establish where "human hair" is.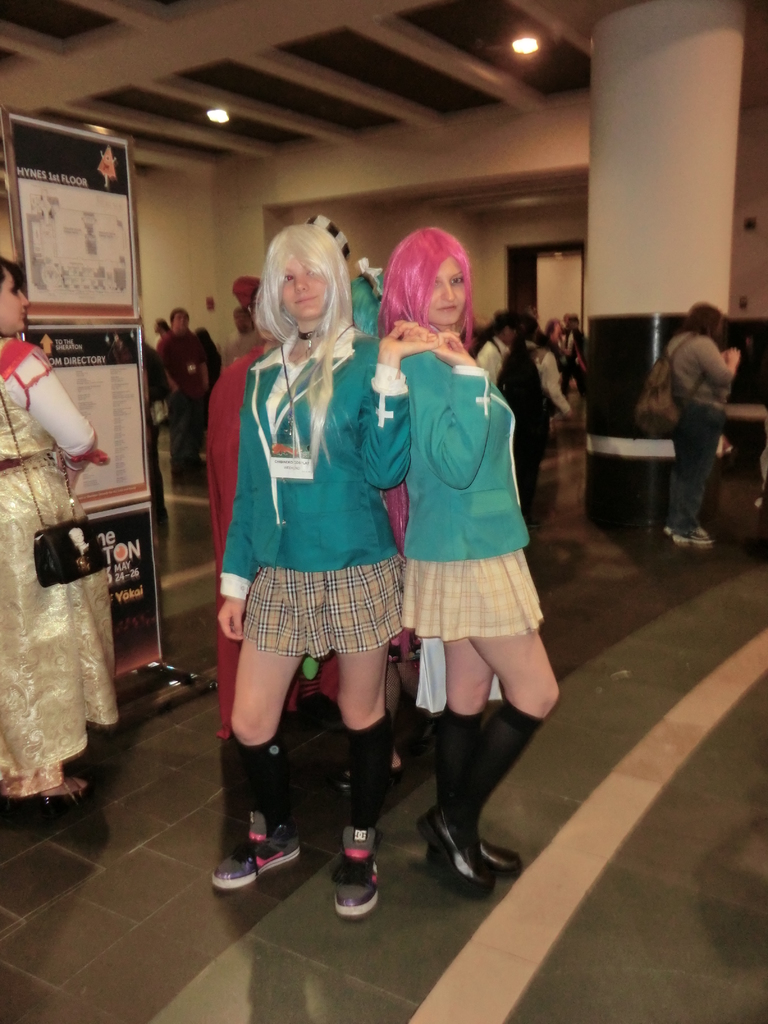
Established at 374/224/483/360.
